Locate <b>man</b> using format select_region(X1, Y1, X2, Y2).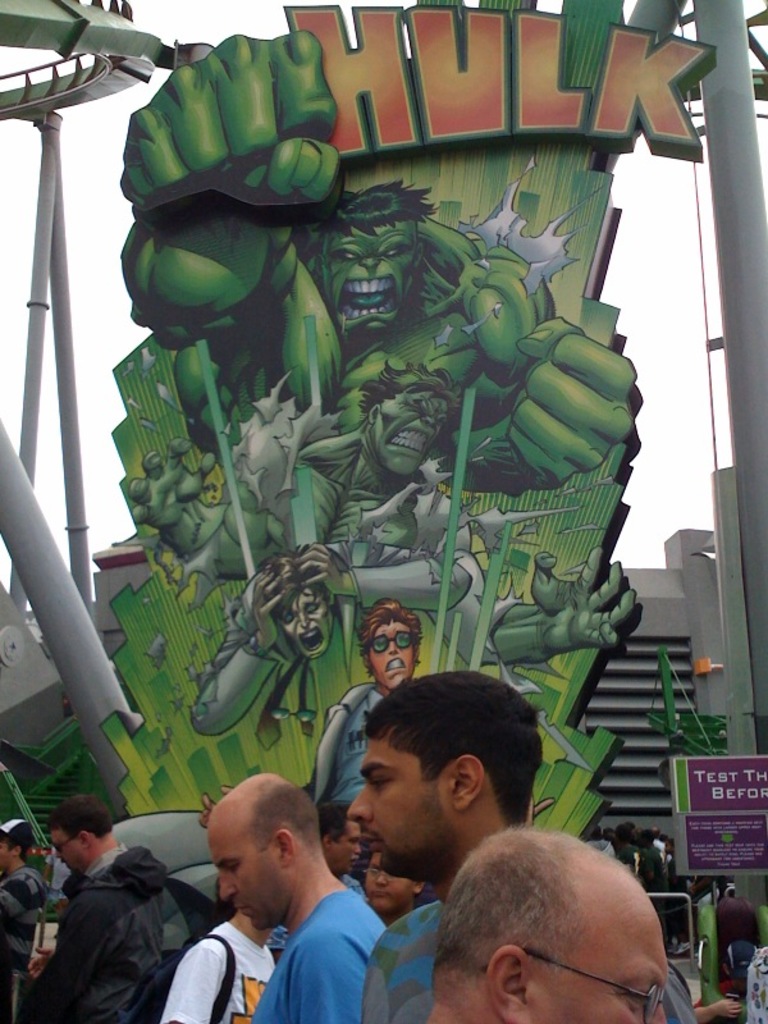
select_region(220, 796, 408, 1021).
